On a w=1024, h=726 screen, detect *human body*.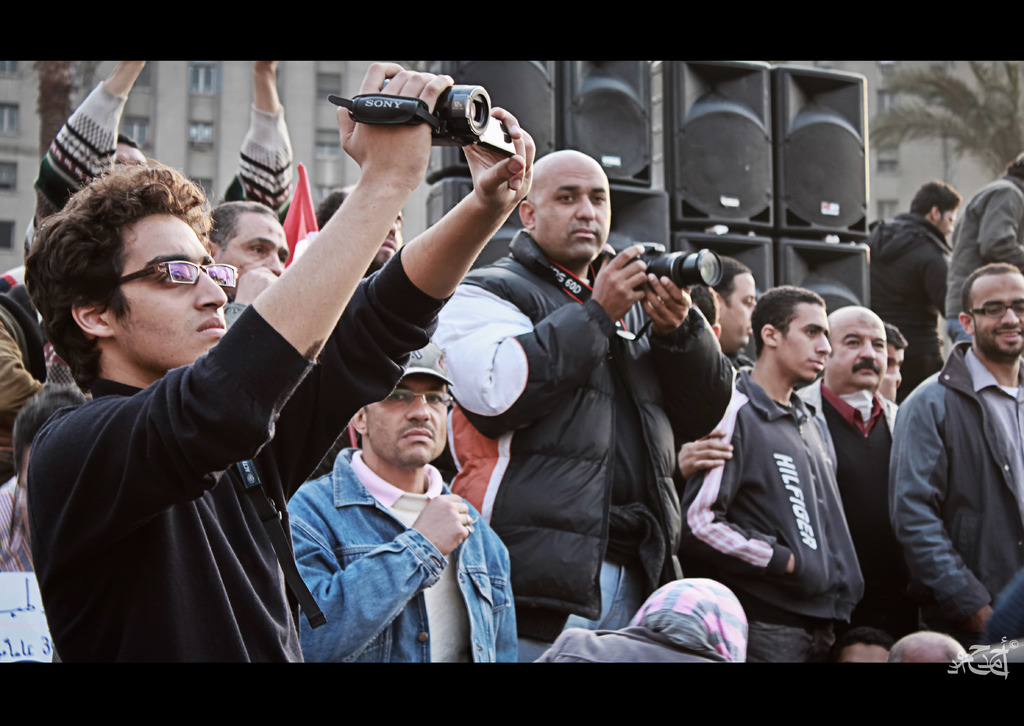
876 207 955 383.
